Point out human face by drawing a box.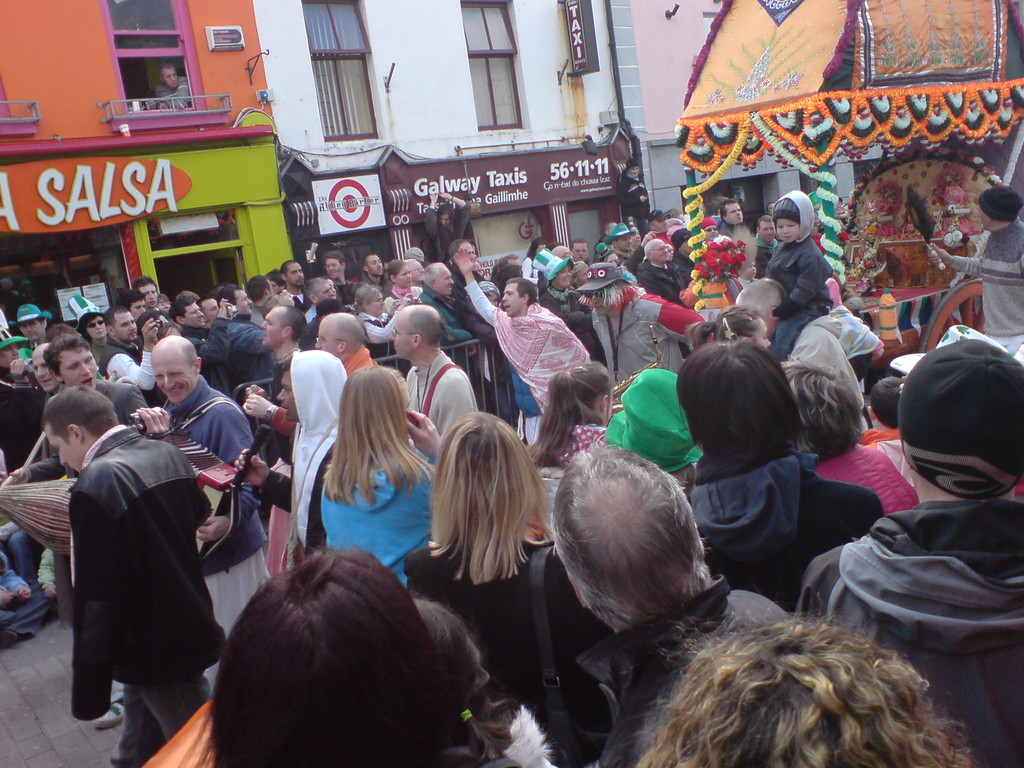
l=31, t=351, r=62, b=390.
